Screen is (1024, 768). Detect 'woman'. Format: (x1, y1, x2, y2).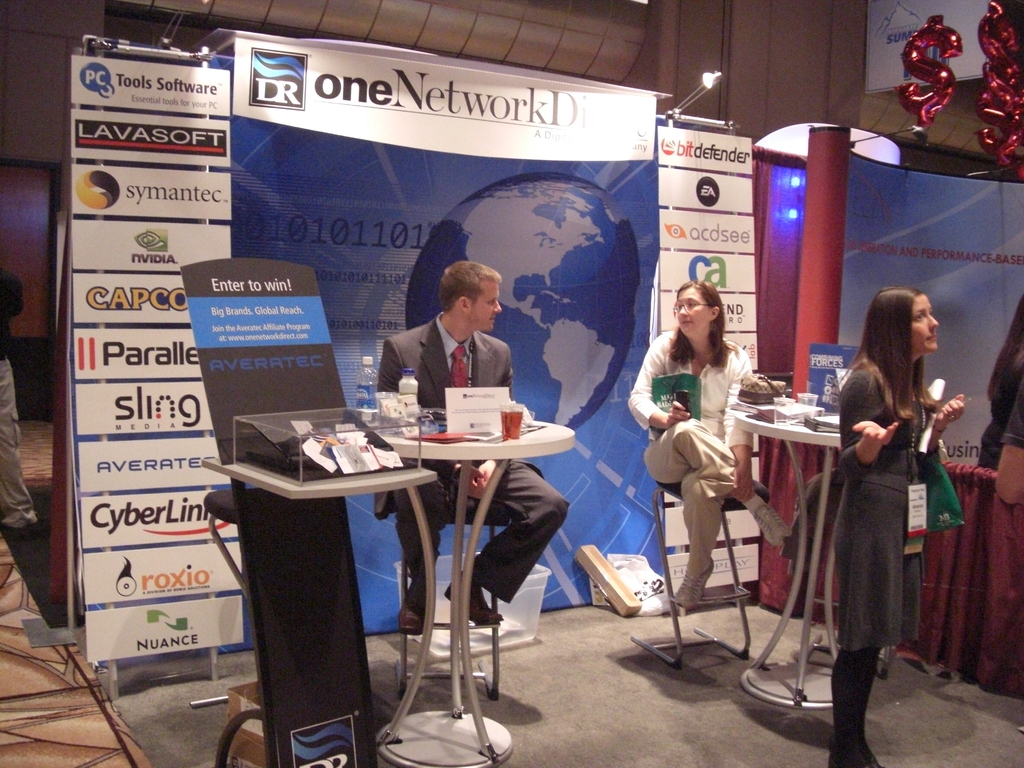
(801, 301, 951, 733).
